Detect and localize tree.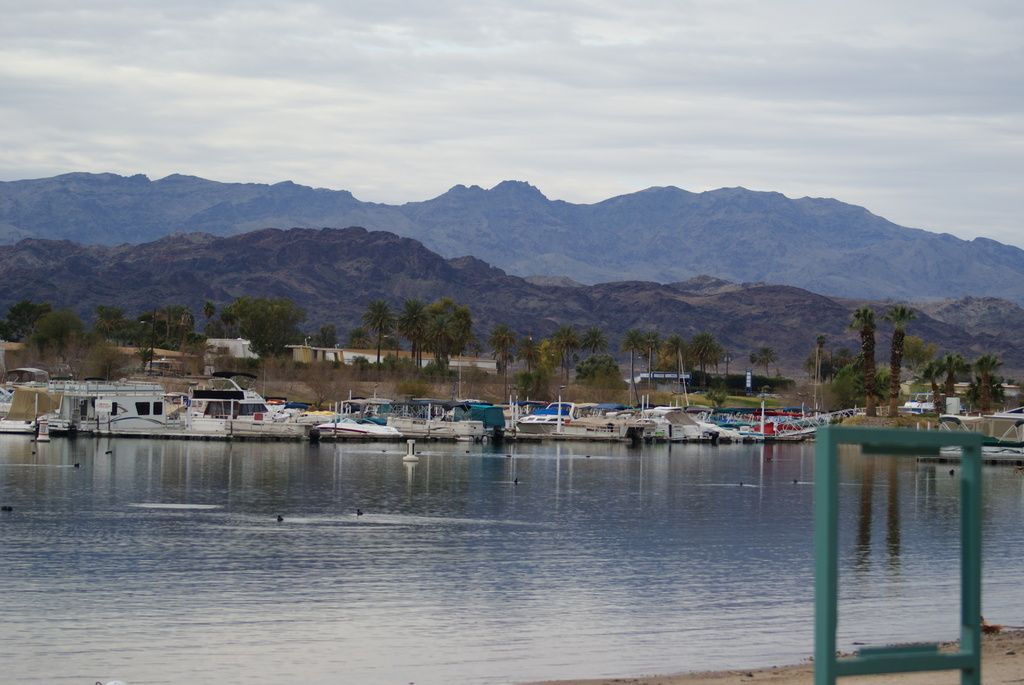
Localized at l=868, t=298, r=923, b=421.
